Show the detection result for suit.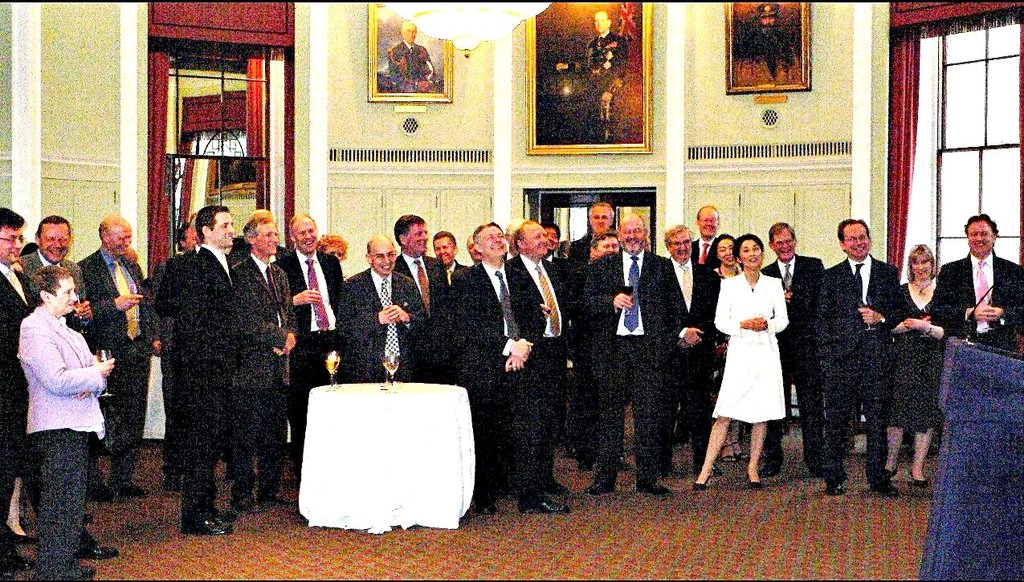
{"left": 169, "top": 239, "right": 287, "bottom": 506}.
